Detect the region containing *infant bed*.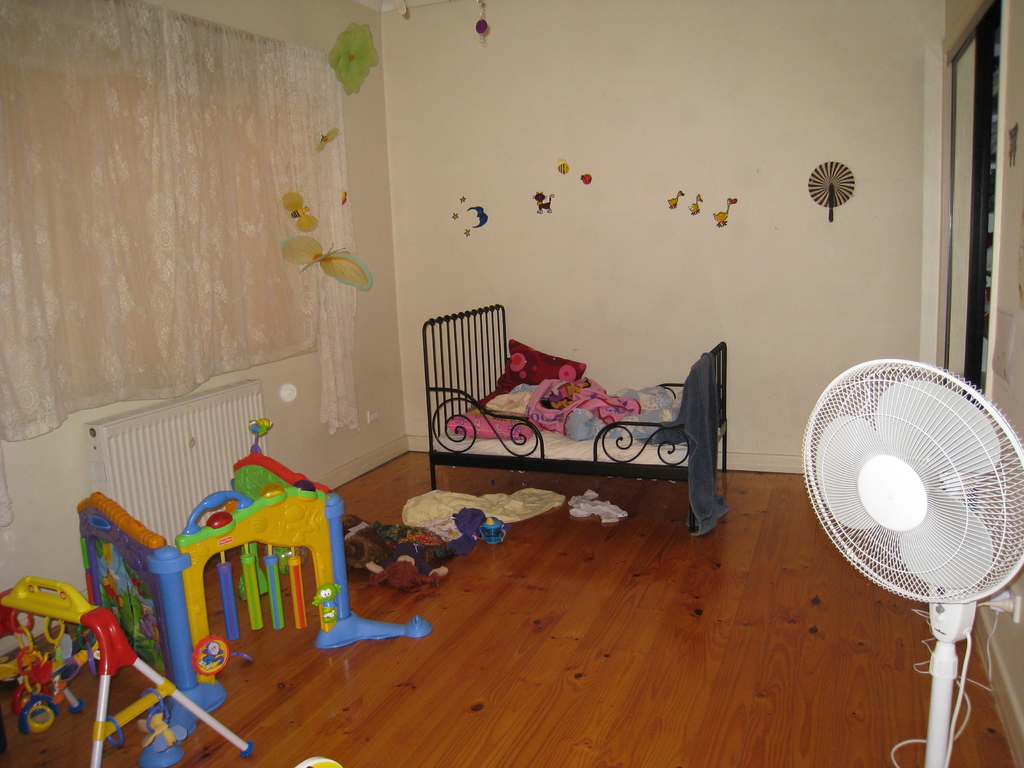
Rect(422, 303, 728, 531).
